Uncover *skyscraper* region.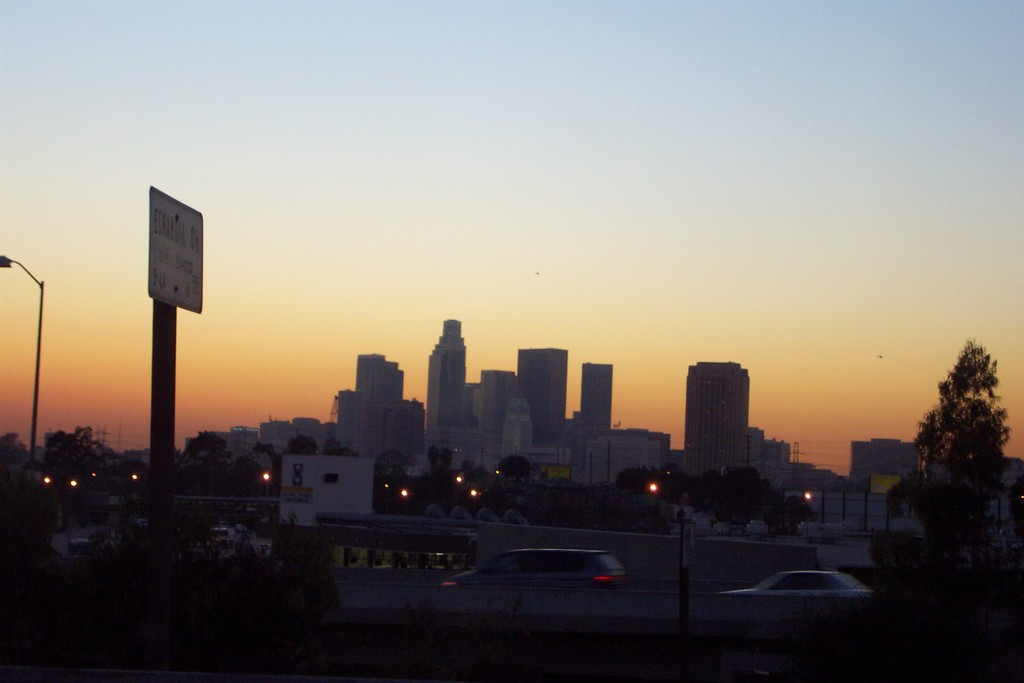
Uncovered: x1=573 y1=357 x2=611 y2=434.
